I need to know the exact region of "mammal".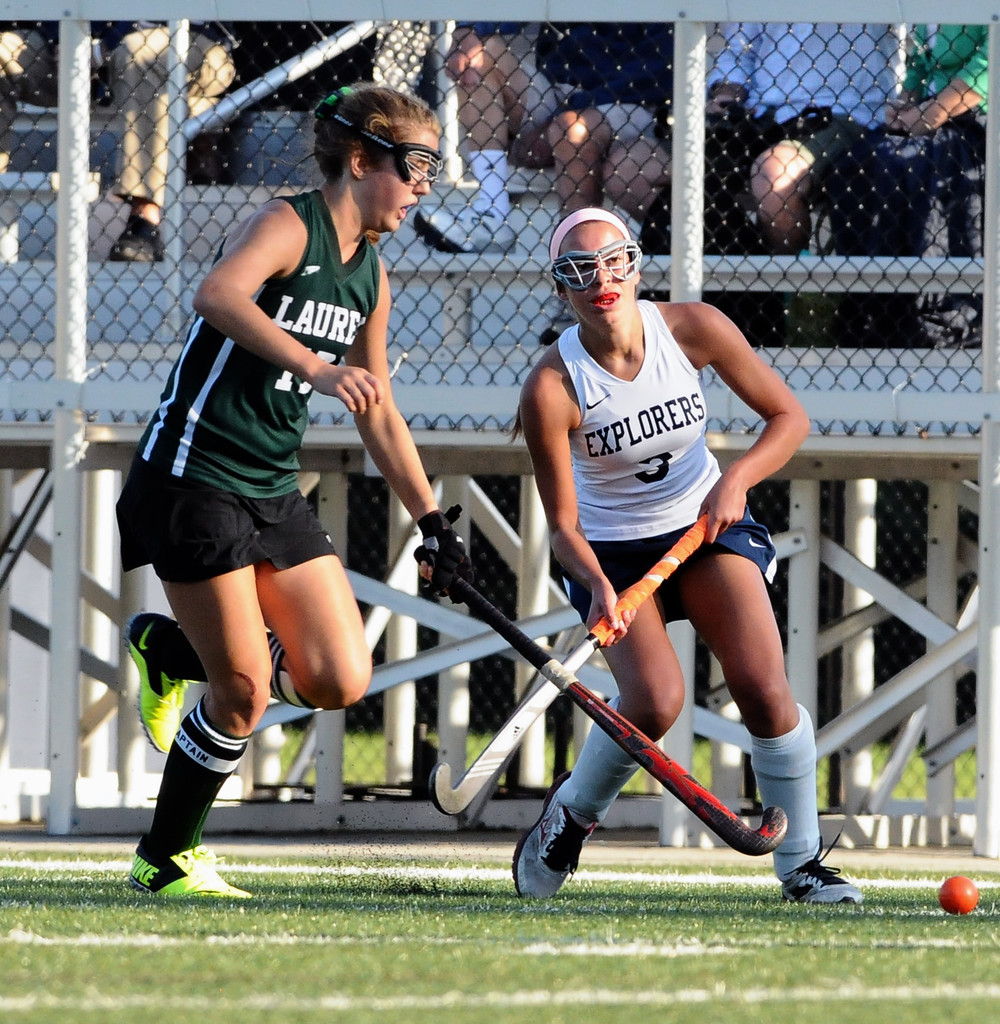
Region: x1=116 y1=68 x2=494 y2=900.
